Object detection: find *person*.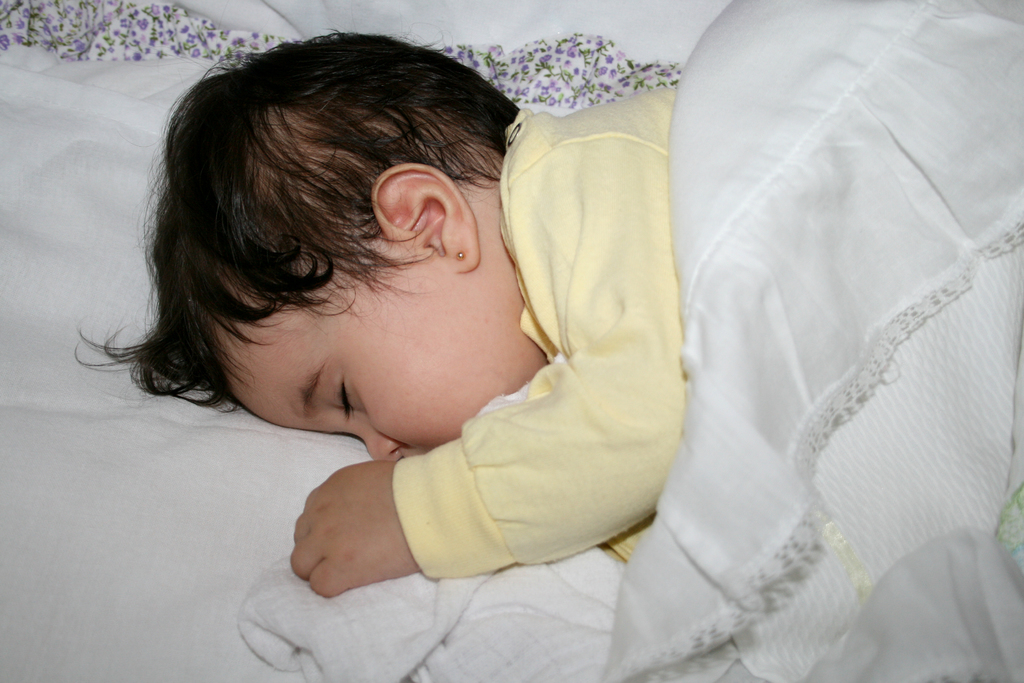
l=110, t=11, r=751, b=636.
